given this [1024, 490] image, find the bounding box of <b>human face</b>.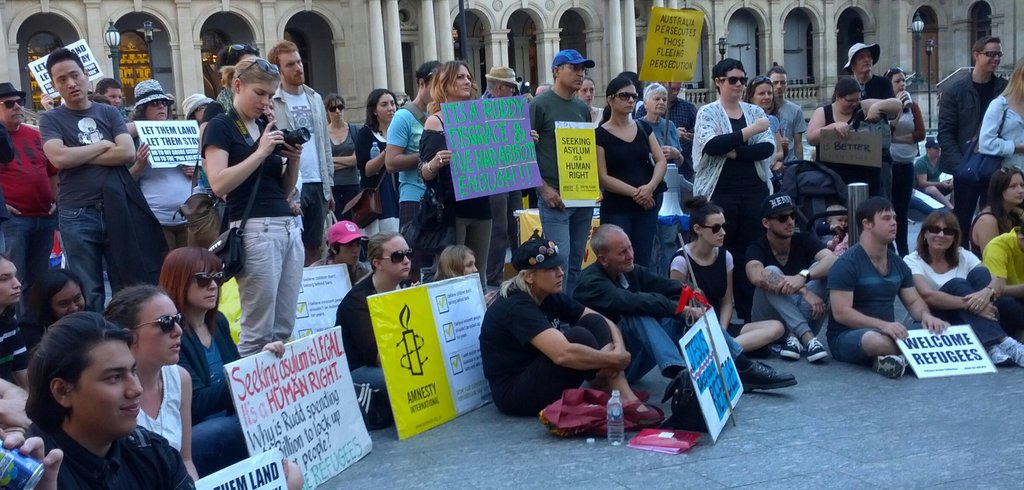
bbox=(928, 148, 934, 156).
